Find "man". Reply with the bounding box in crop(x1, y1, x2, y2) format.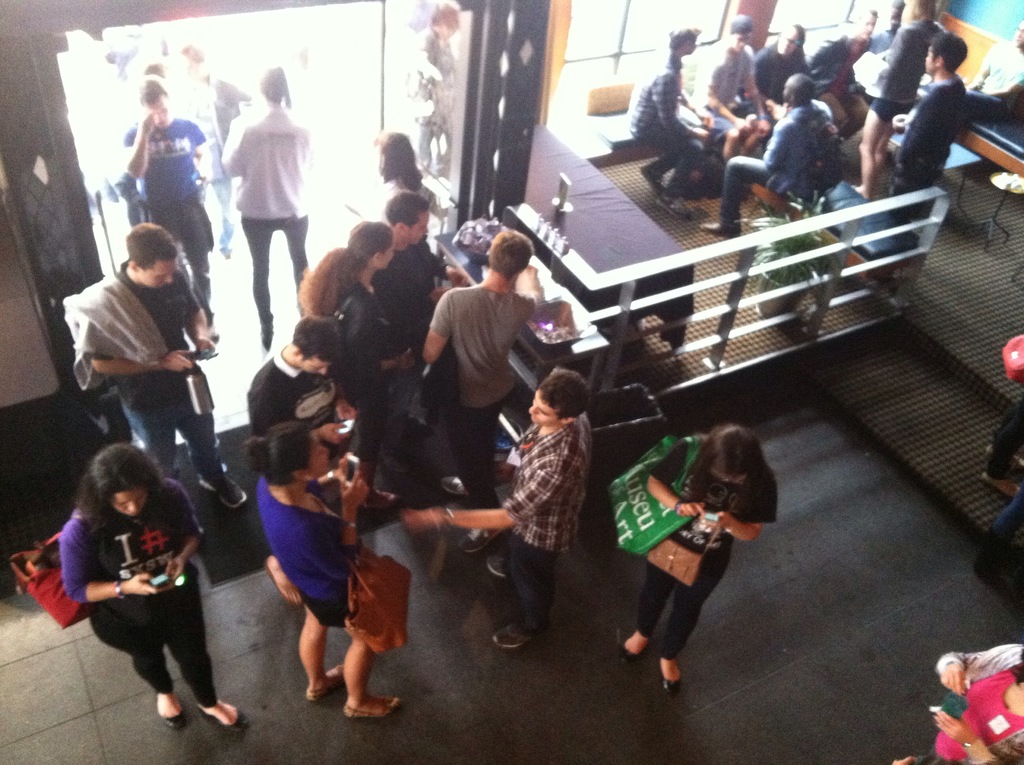
crop(244, 314, 398, 506).
